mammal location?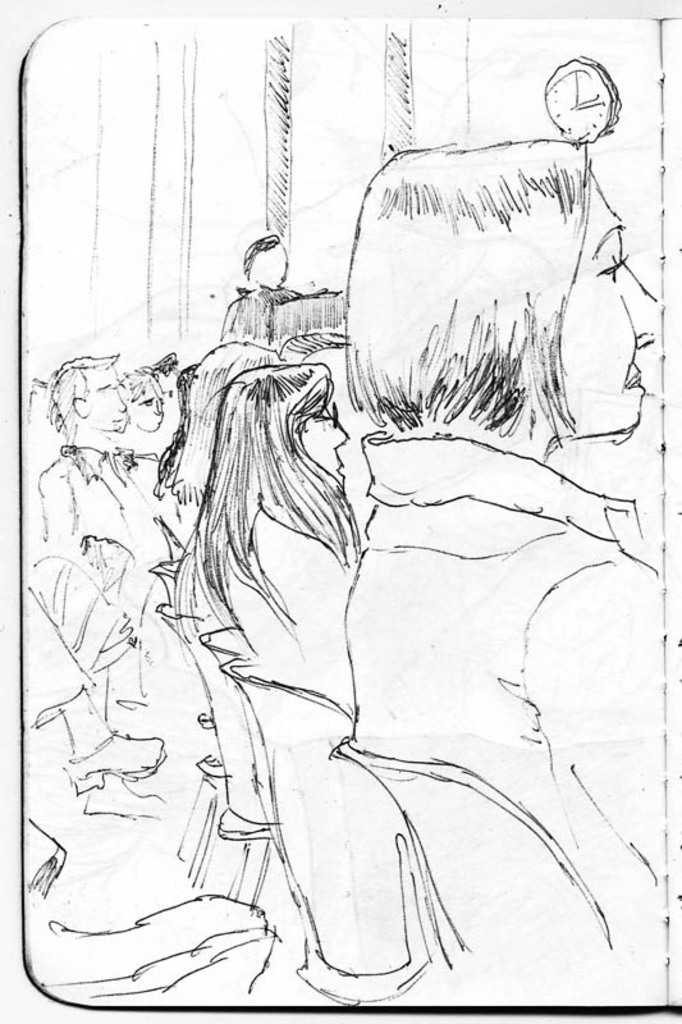
x1=339 y1=138 x2=681 y2=972
